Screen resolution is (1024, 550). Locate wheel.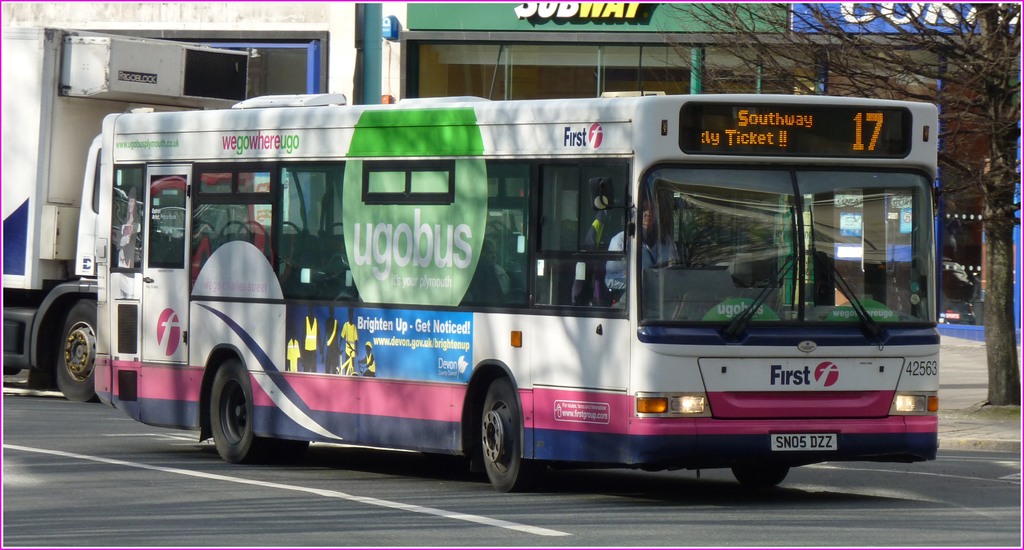
[204, 343, 277, 476].
